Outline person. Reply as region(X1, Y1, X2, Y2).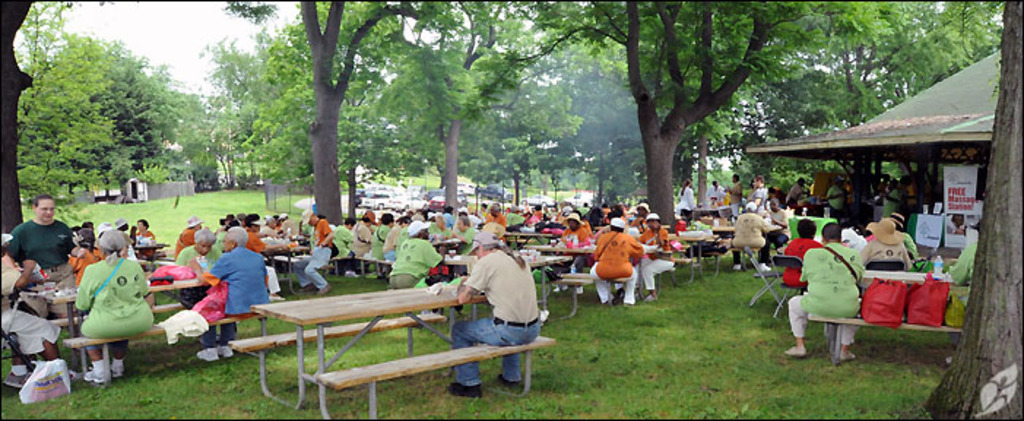
region(187, 227, 270, 361).
